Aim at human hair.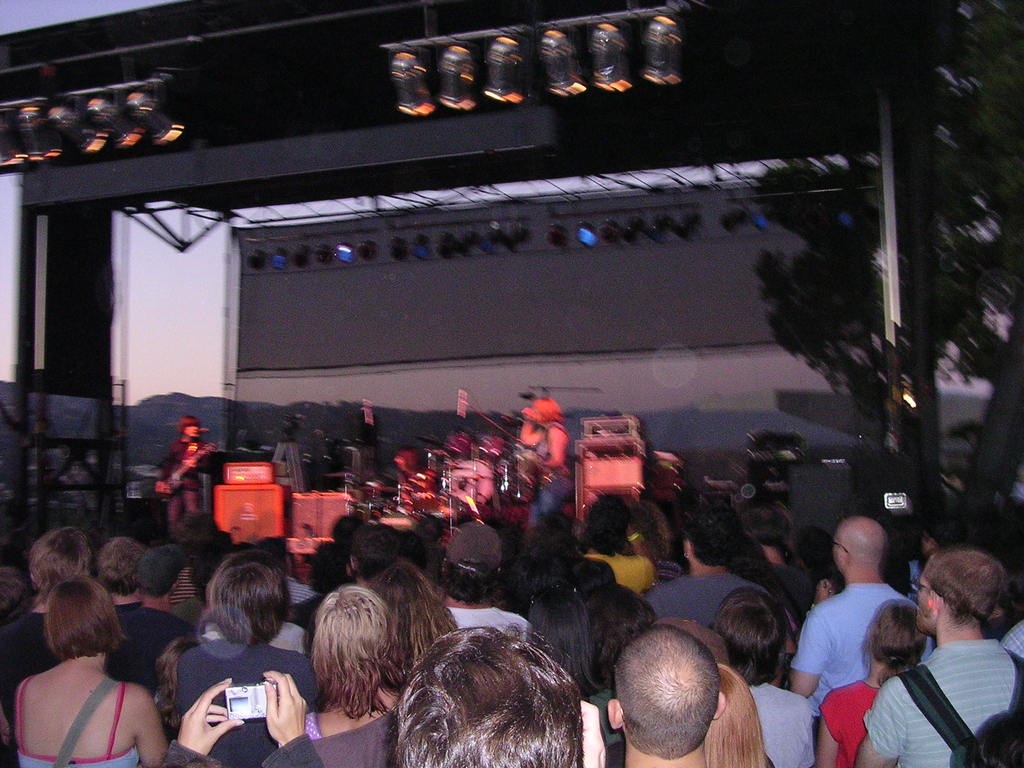
Aimed at 530:509:570:532.
